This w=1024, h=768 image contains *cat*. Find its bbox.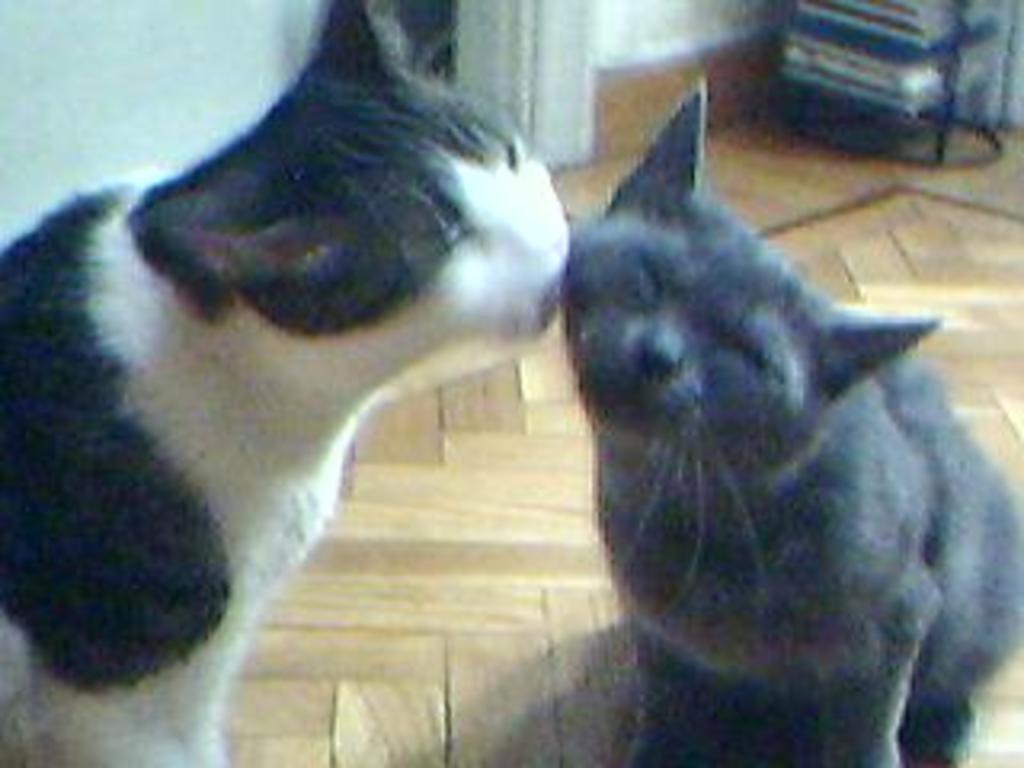
<region>566, 77, 1021, 765</region>.
